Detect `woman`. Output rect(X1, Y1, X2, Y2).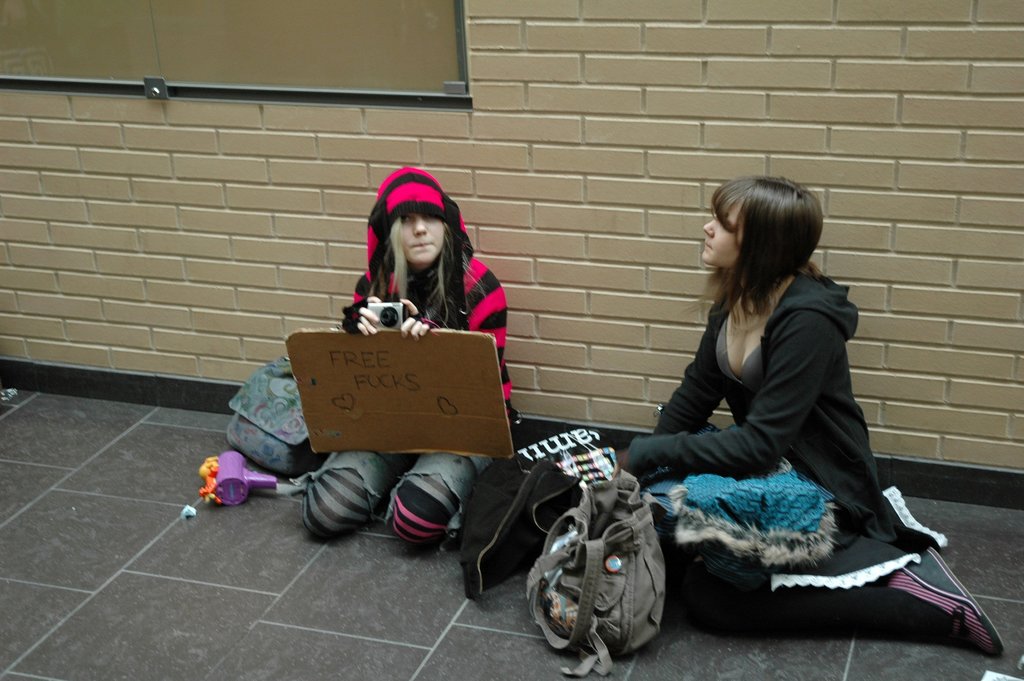
rect(635, 163, 940, 657).
